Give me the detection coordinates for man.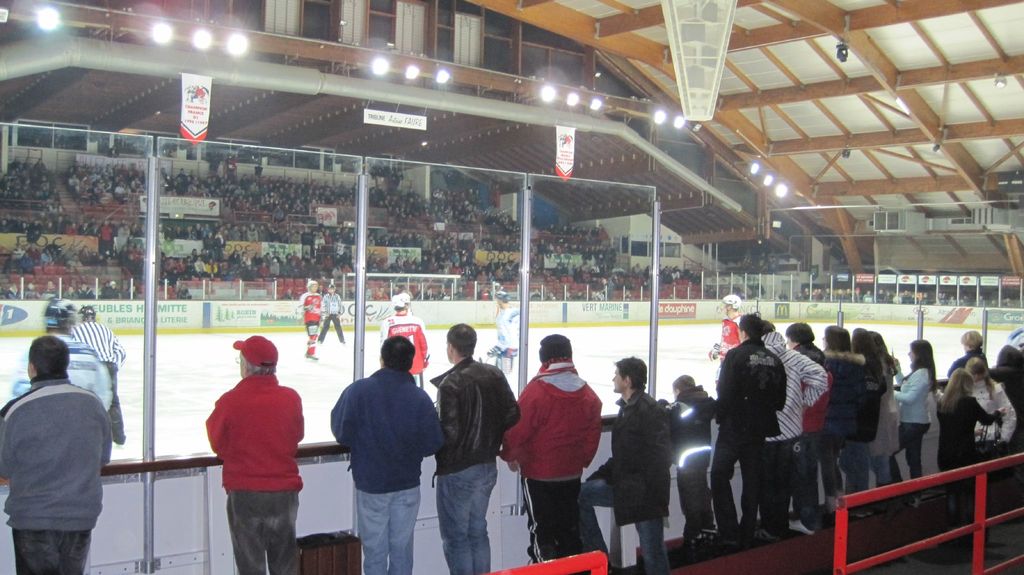
[left=72, top=306, right=124, bottom=444].
